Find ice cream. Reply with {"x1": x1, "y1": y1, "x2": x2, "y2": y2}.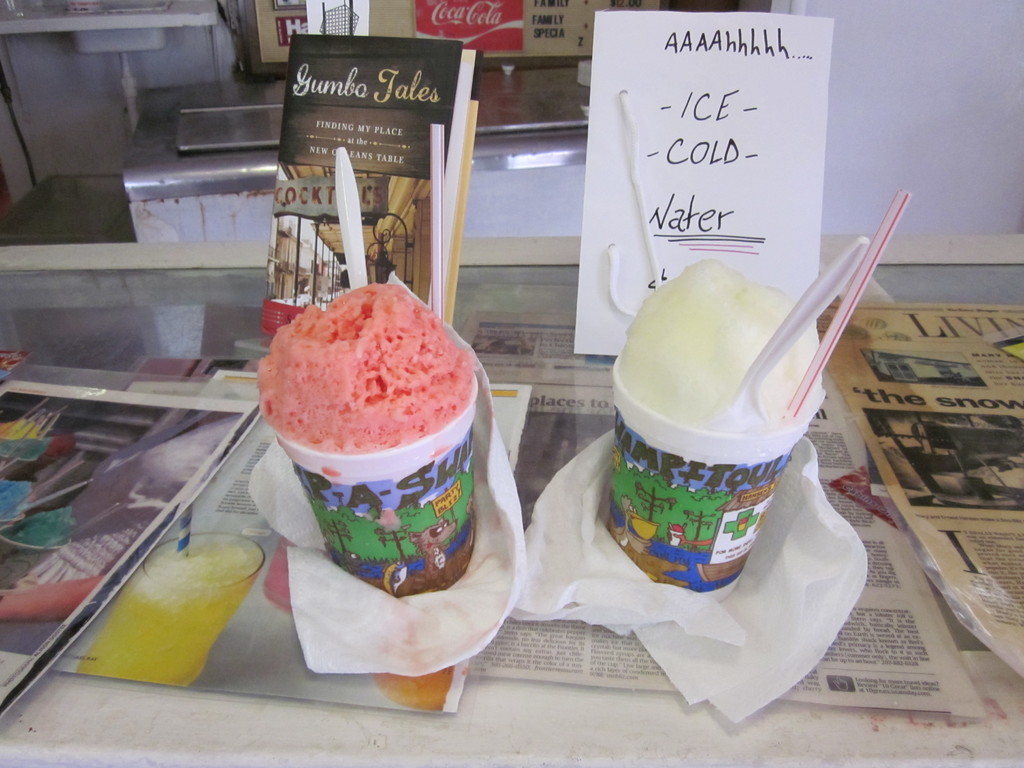
{"x1": 607, "y1": 249, "x2": 829, "y2": 444}.
